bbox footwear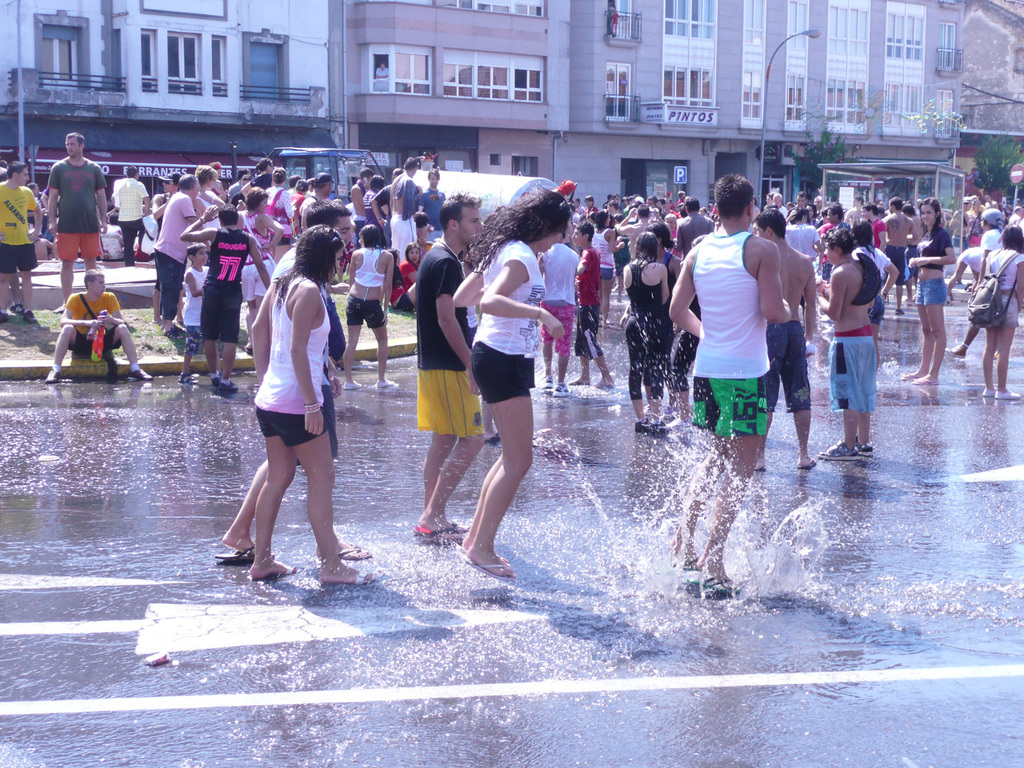
l=654, t=422, r=674, b=437
